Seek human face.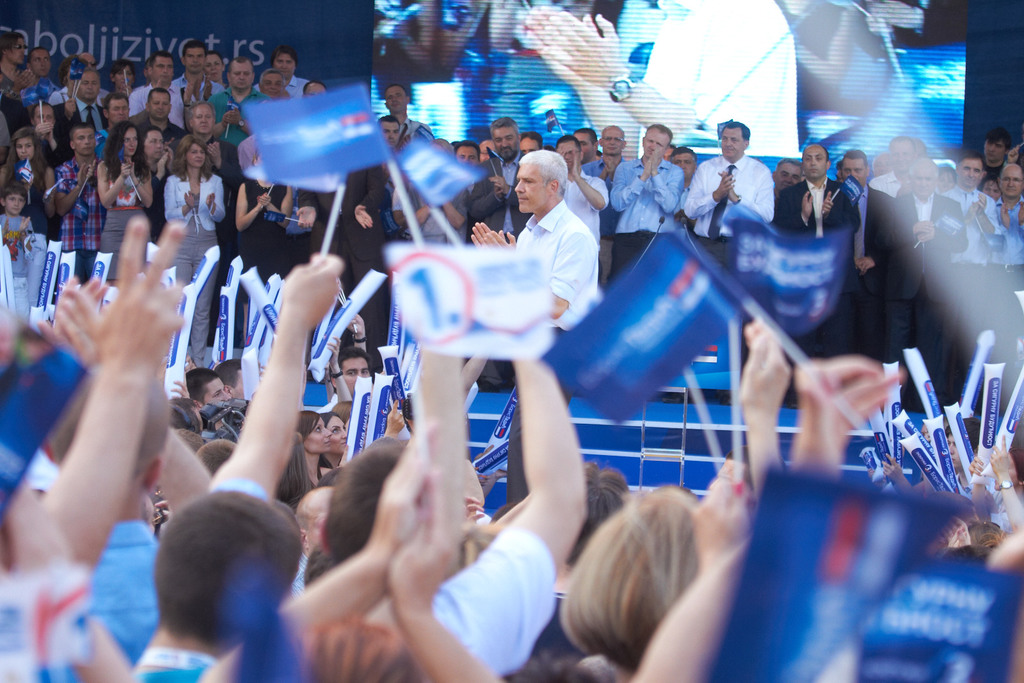
(229,63,254,92).
